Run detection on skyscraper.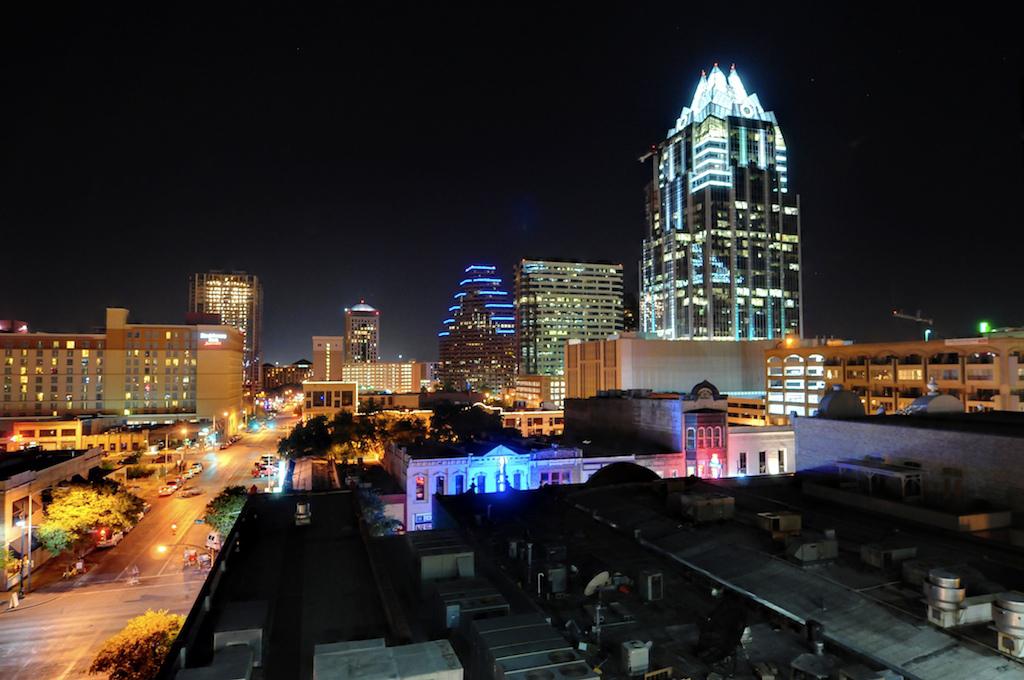
Result: locate(309, 333, 349, 390).
